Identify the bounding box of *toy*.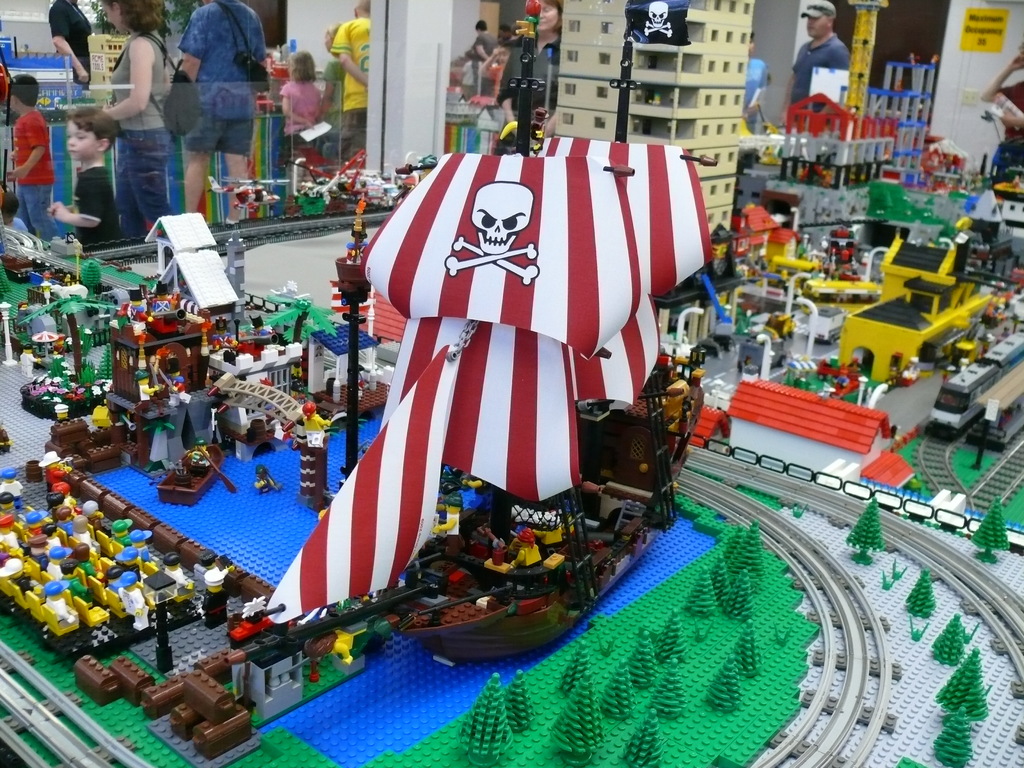
bbox(74, 513, 101, 544).
